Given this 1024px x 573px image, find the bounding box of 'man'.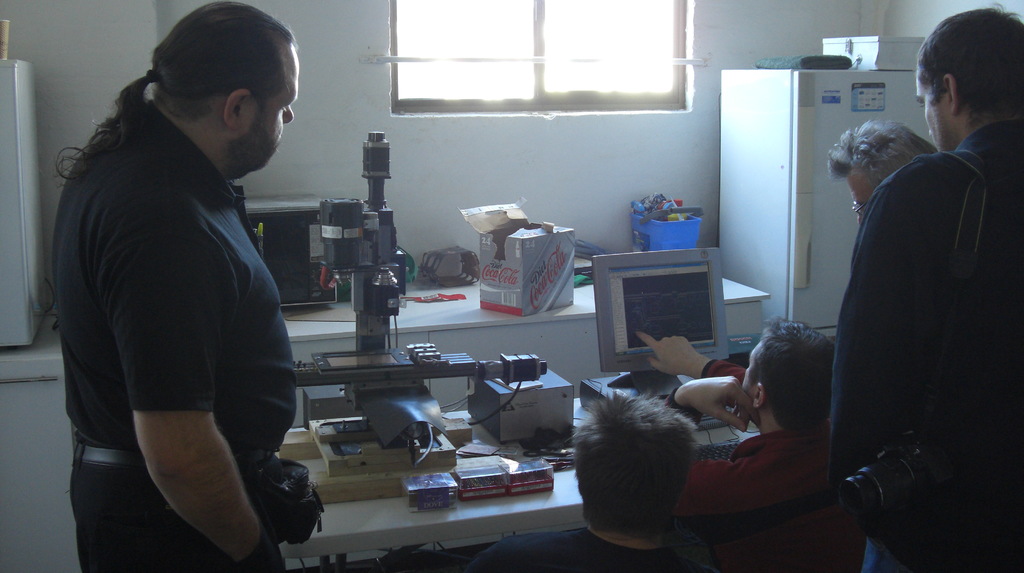
465, 384, 704, 572.
